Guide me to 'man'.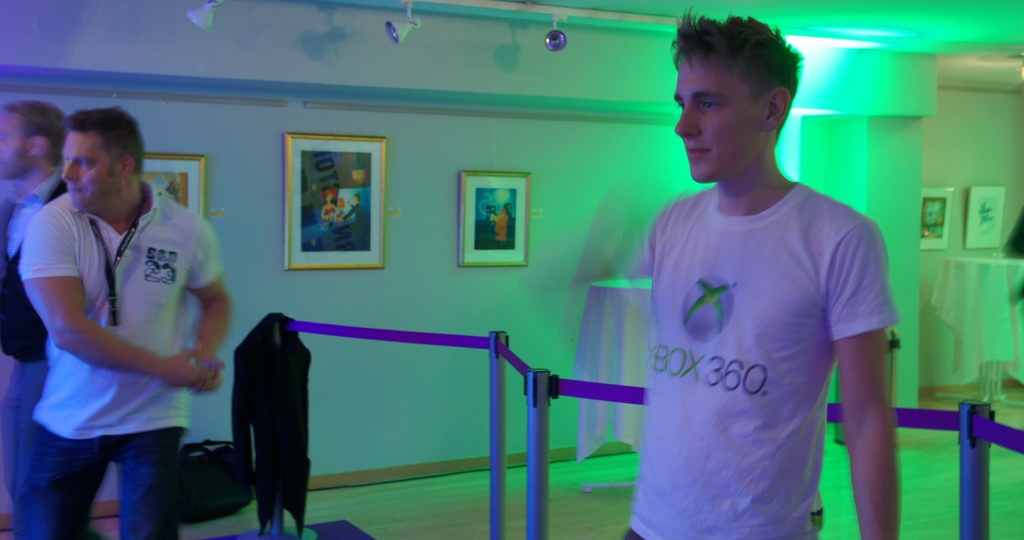
Guidance: bbox=[614, 4, 898, 539].
